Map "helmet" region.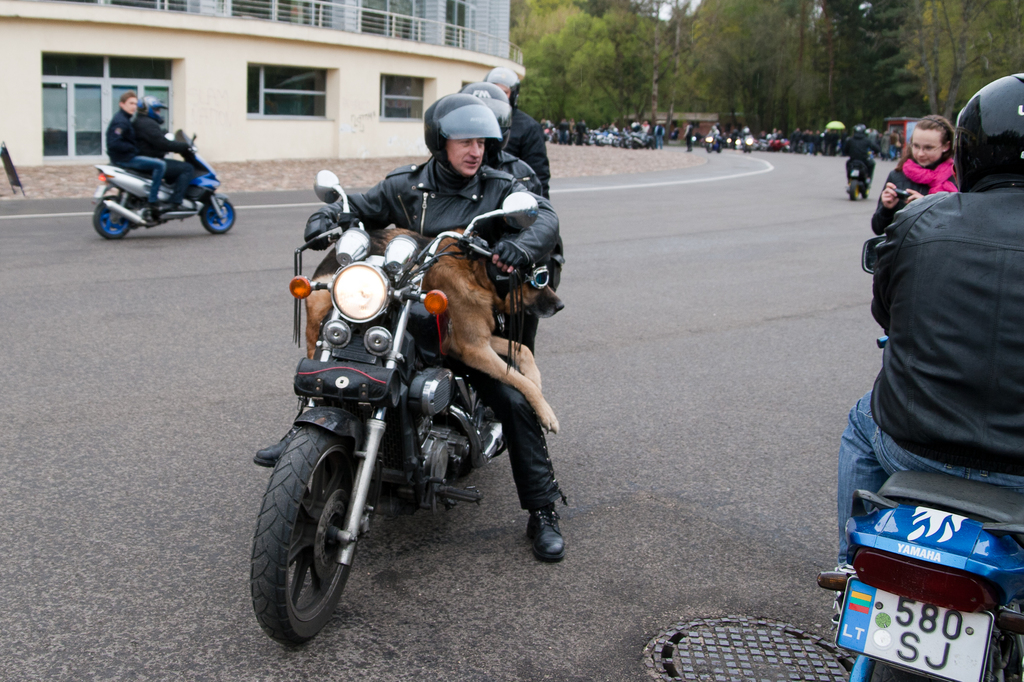
Mapped to (138, 96, 170, 127).
